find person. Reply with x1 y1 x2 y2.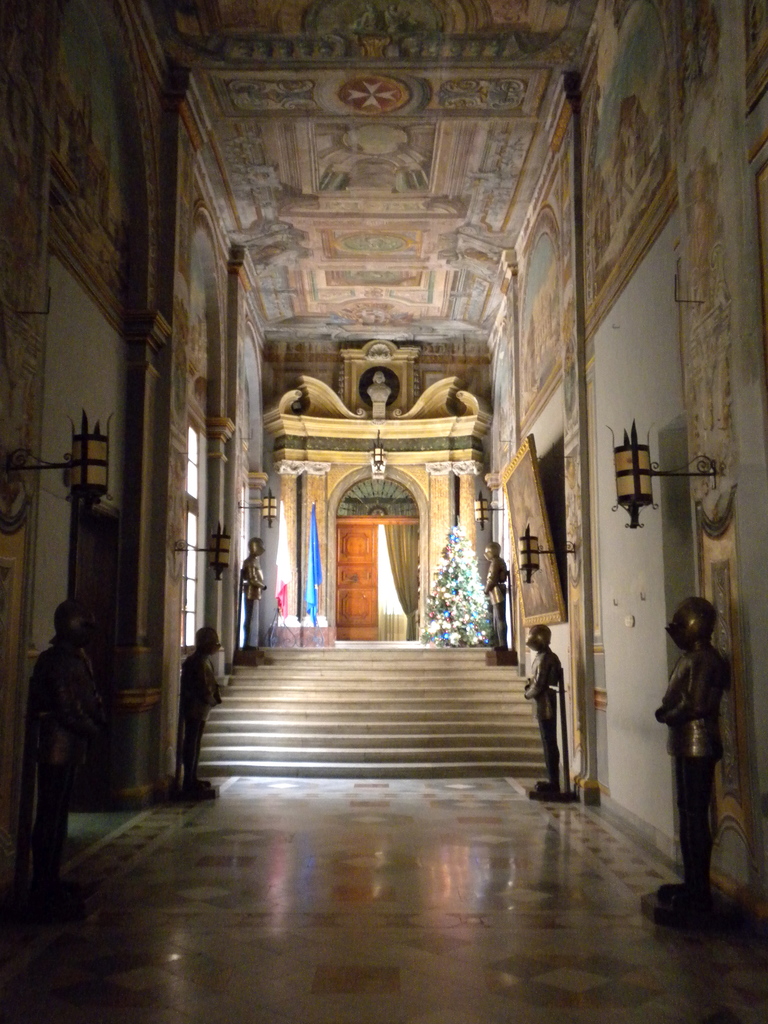
481 538 509 646.
